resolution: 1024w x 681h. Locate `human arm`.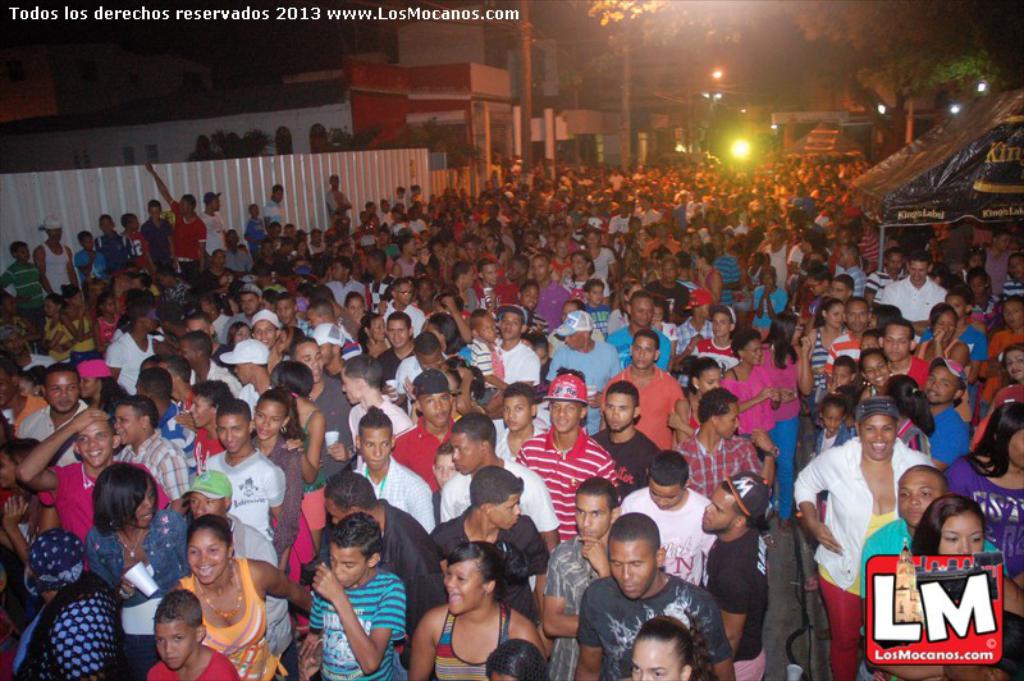
195,221,207,270.
